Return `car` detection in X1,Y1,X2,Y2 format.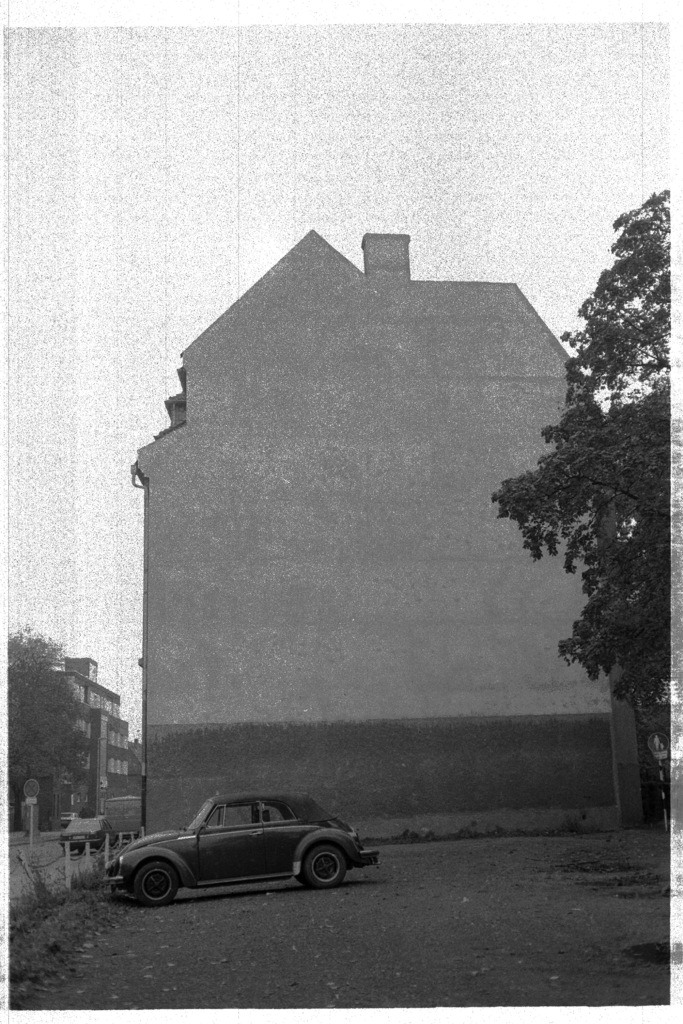
106,787,379,893.
